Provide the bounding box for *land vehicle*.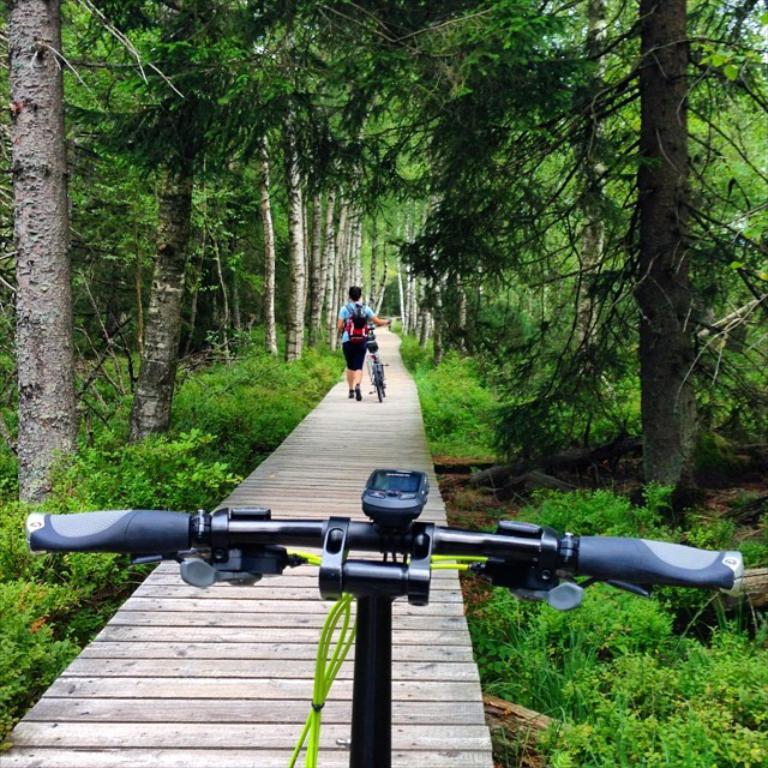
rect(361, 322, 390, 403).
